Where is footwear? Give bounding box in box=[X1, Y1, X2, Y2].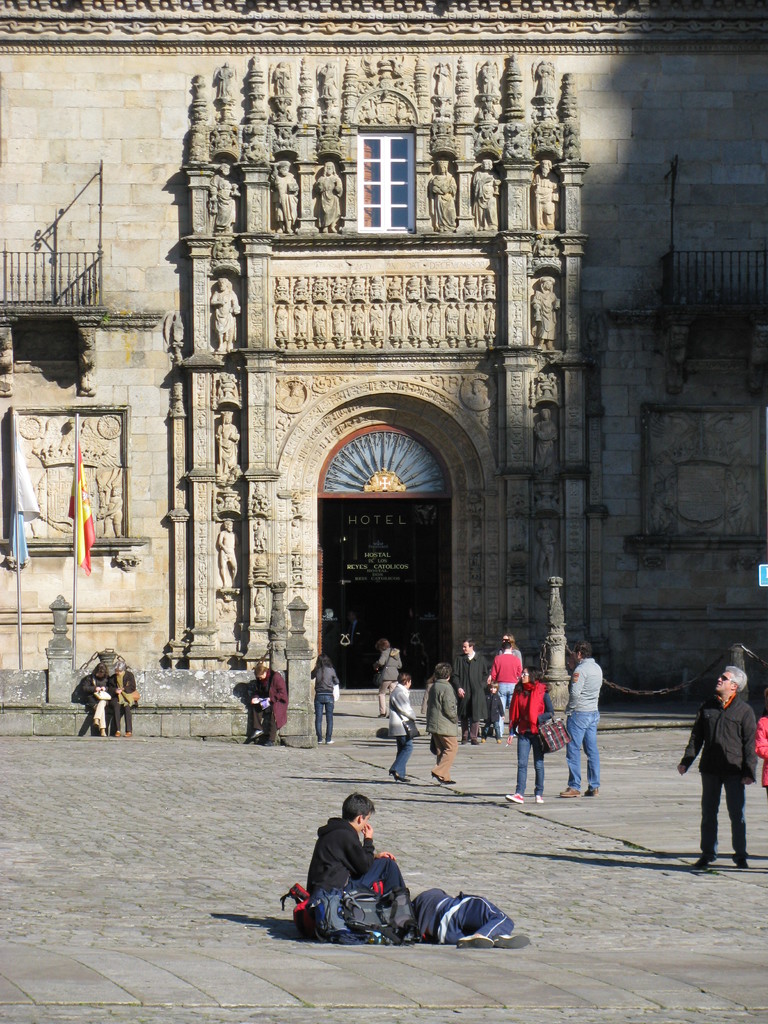
box=[124, 731, 139, 739].
